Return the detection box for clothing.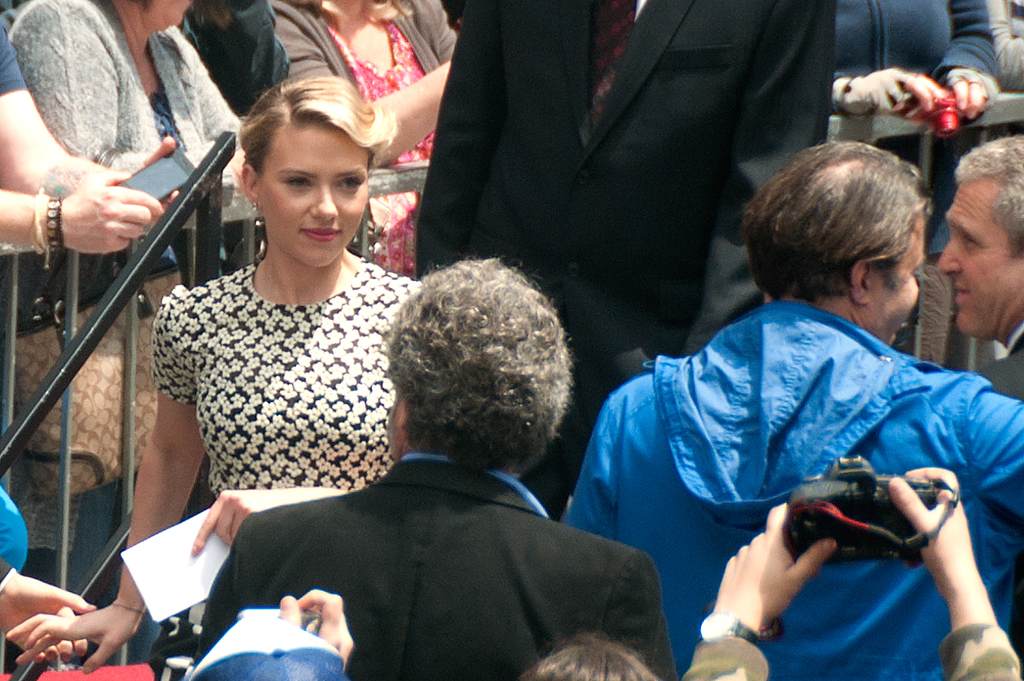
(197,446,673,680).
